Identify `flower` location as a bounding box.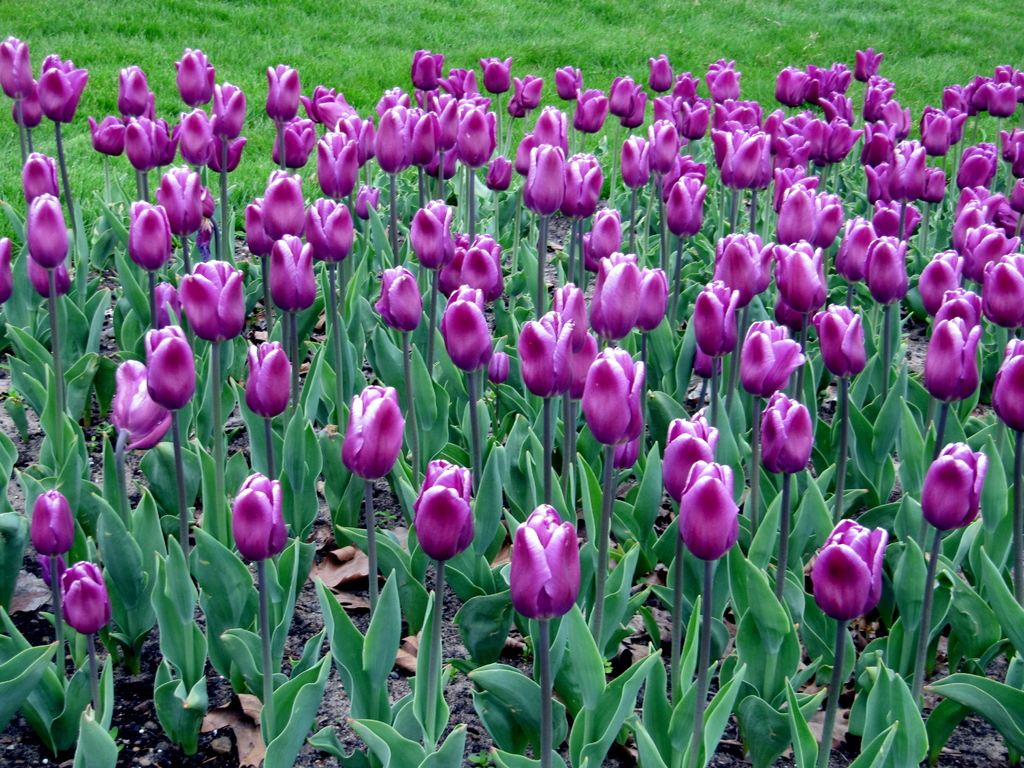
(411,47,443,93).
